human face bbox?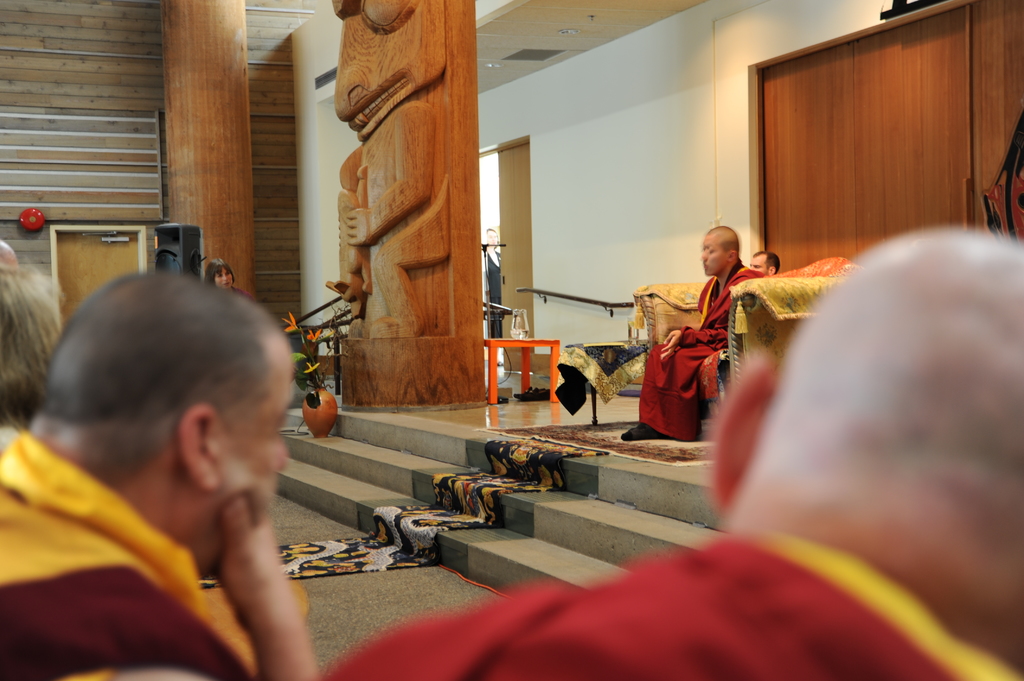
pyautogui.locateOnScreen(701, 237, 722, 276)
